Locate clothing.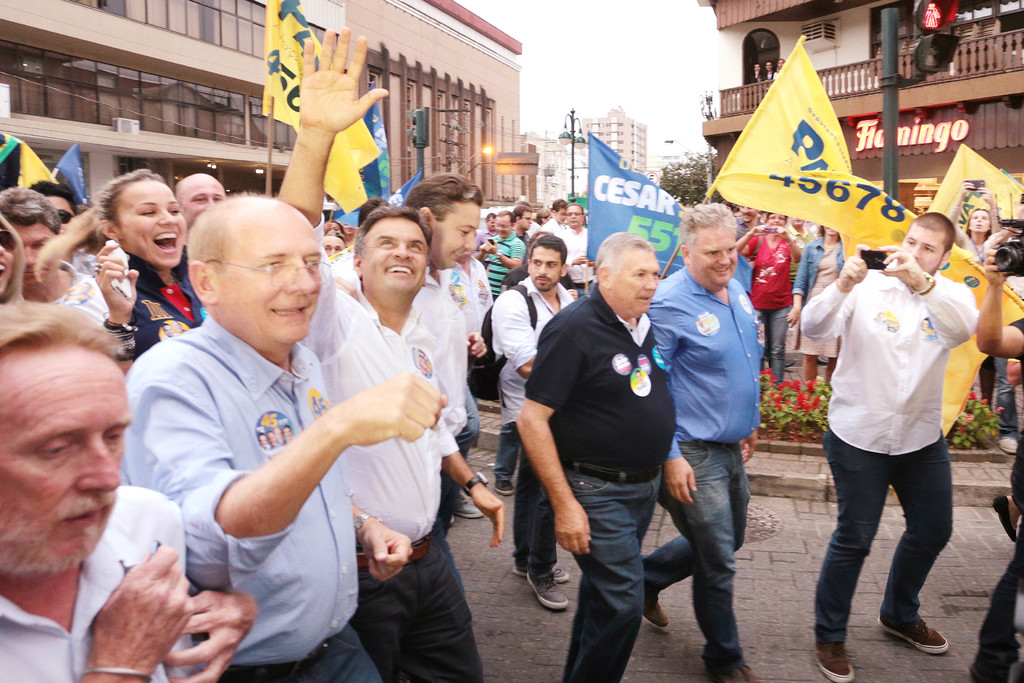
Bounding box: x1=524 y1=286 x2=682 y2=680.
